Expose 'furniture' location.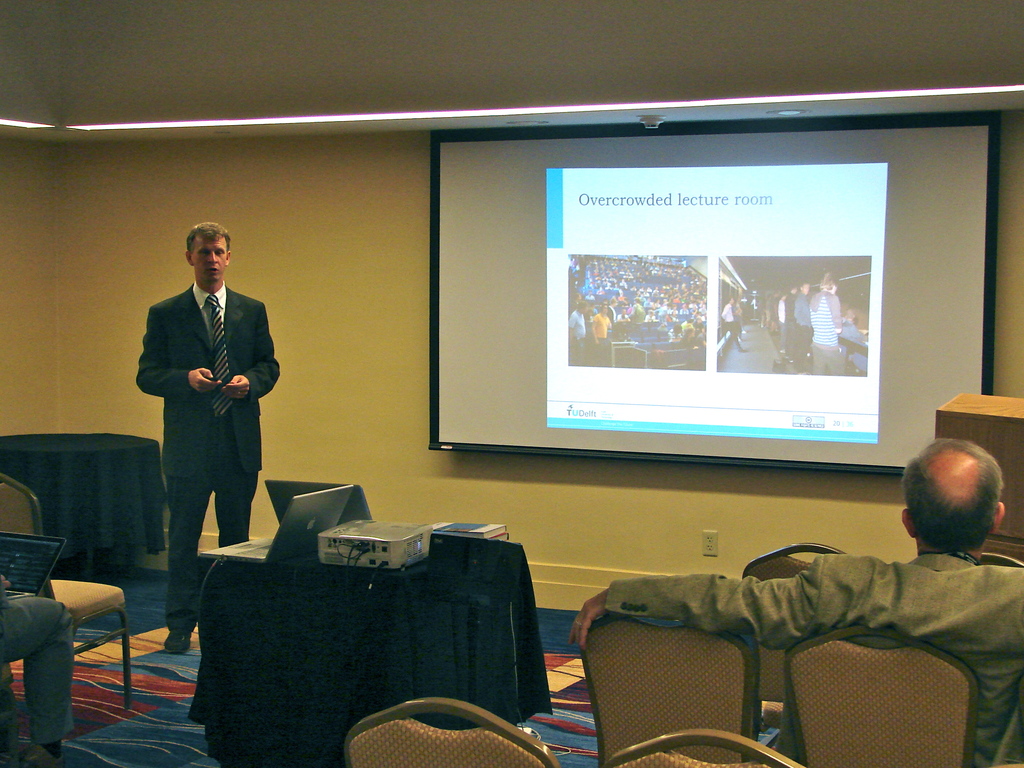
Exposed at 575:614:758:767.
